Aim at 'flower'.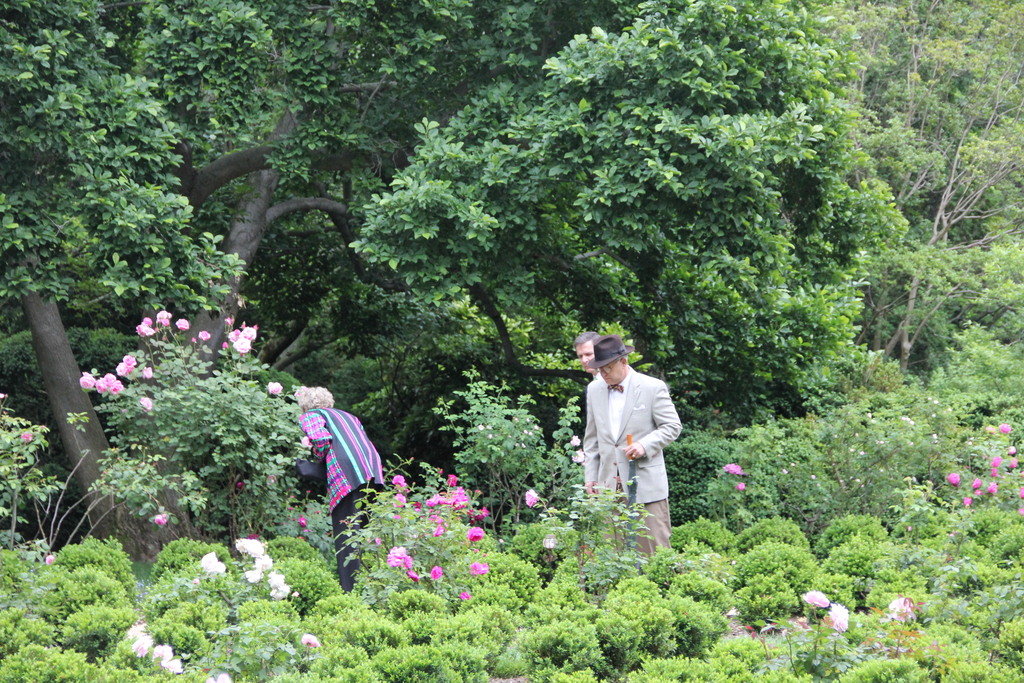
Aimed at [90,377,104,395].
